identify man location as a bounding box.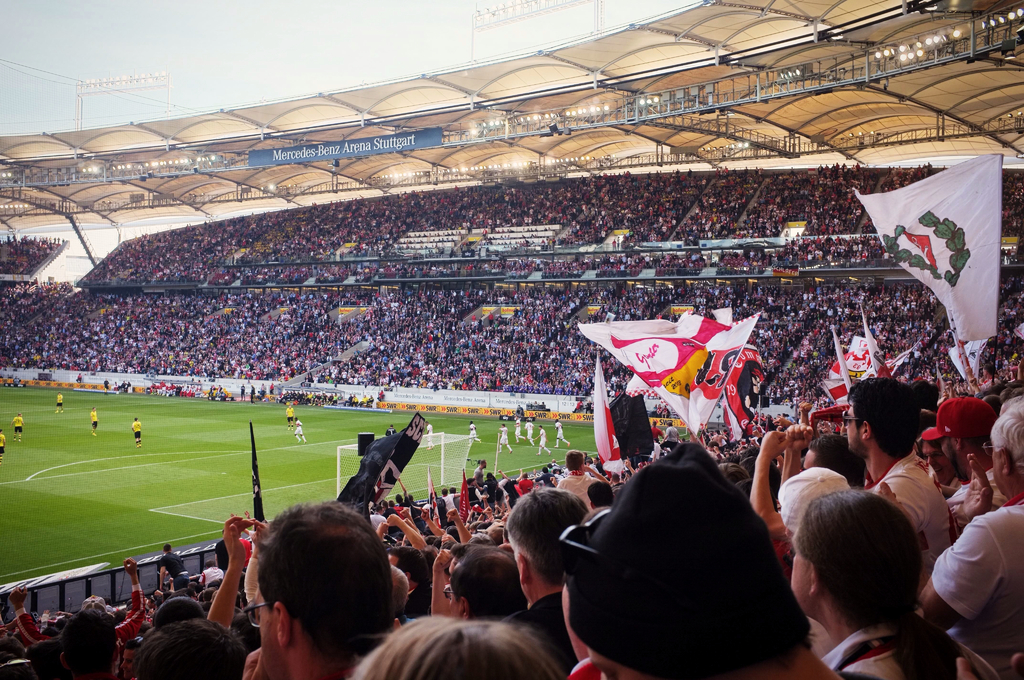
detection(499, 484, 593, 677).
